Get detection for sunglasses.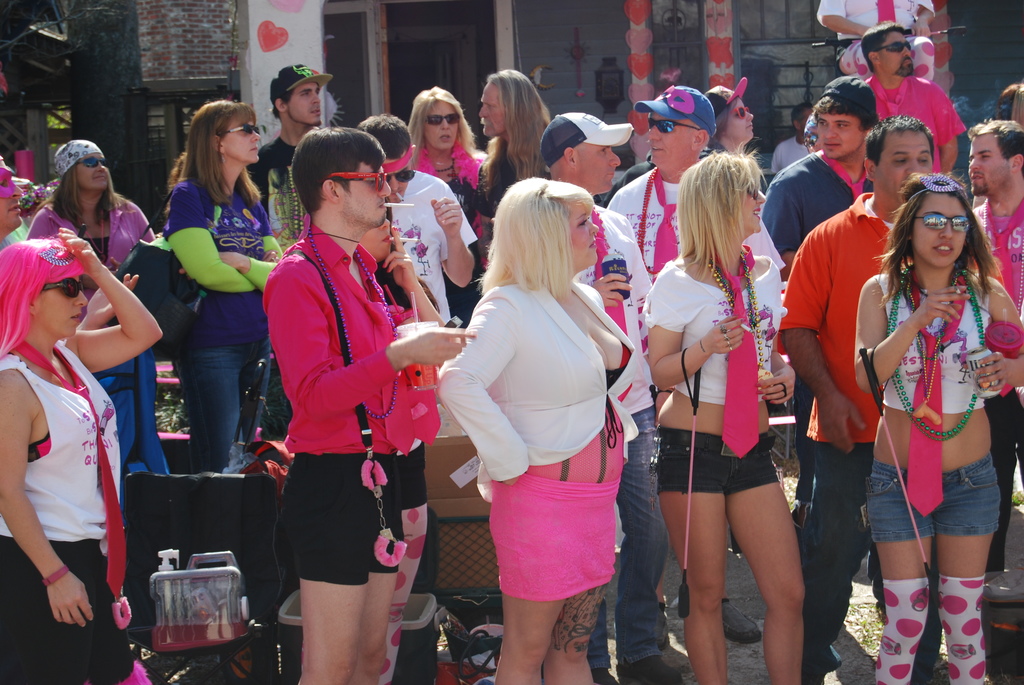
Detection: 216 119 259 136.
